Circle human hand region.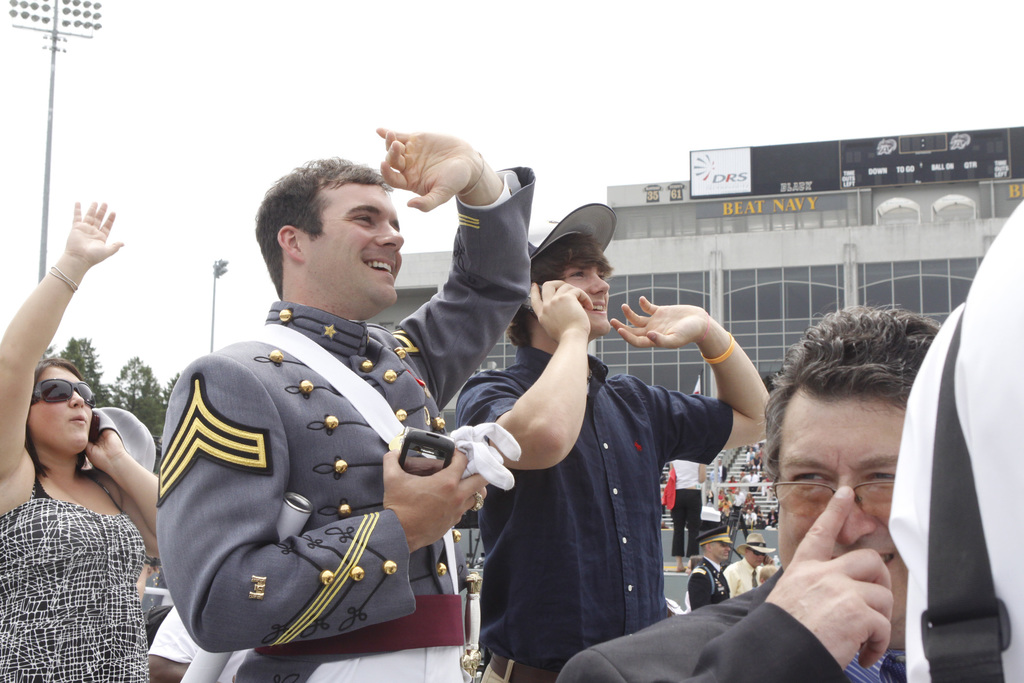
Region: 610, 294, 714, 349.
